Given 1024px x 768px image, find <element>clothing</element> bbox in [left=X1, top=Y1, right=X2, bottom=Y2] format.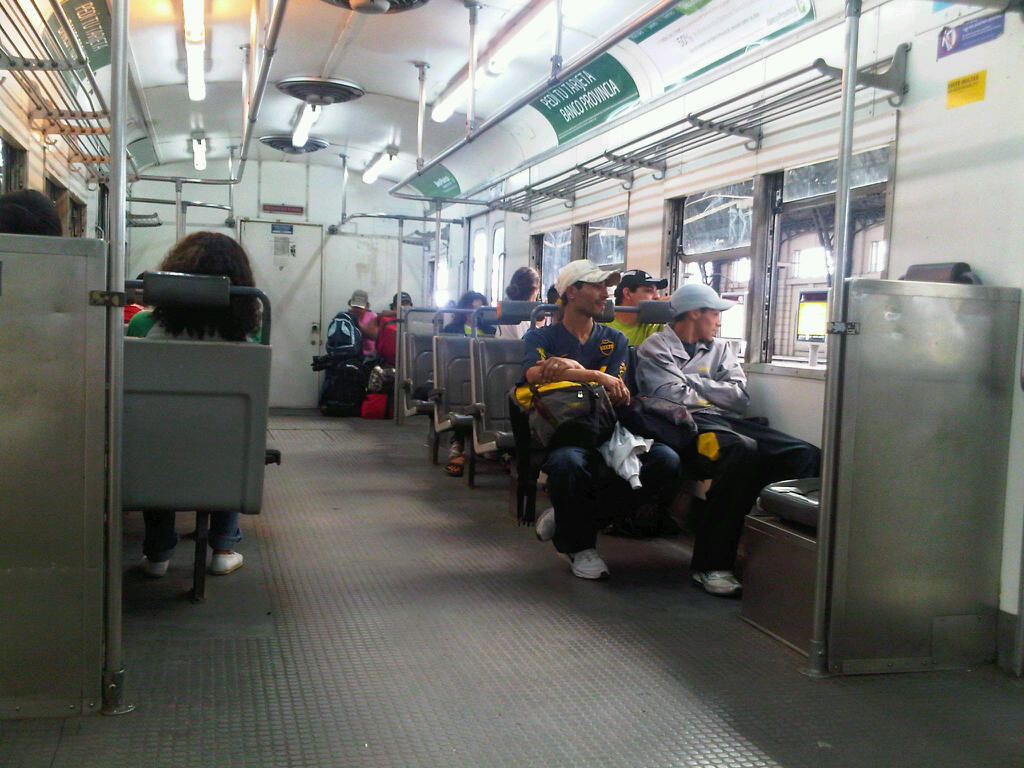
[left=596, top=315, right=668, bottom=350].
